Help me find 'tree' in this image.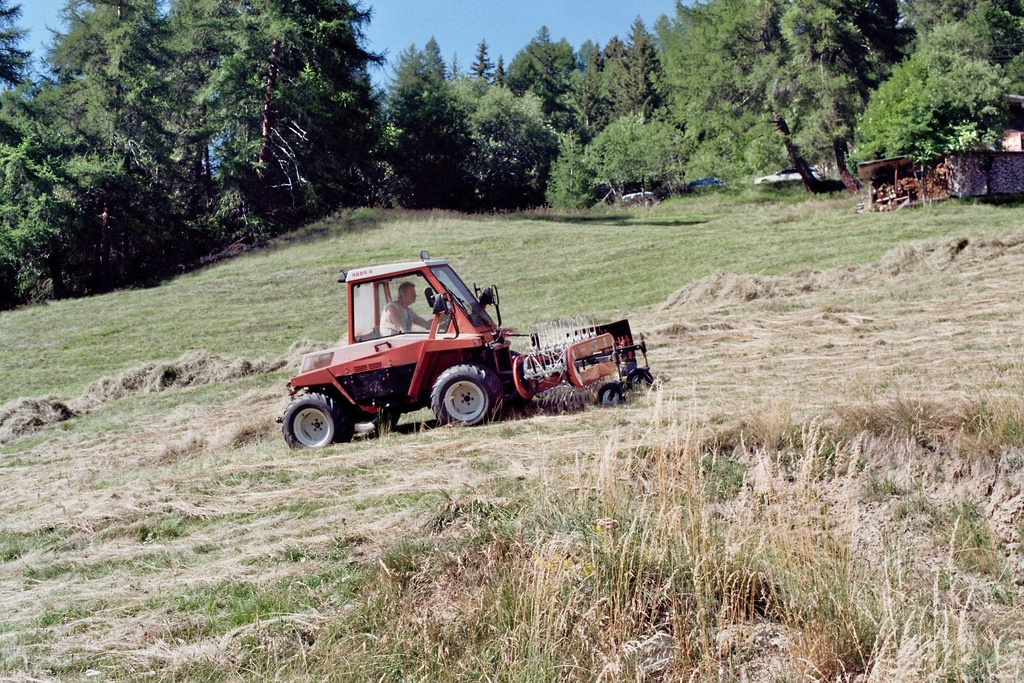
Found it: x1=571, y1=28, x2=609, y2=66.
